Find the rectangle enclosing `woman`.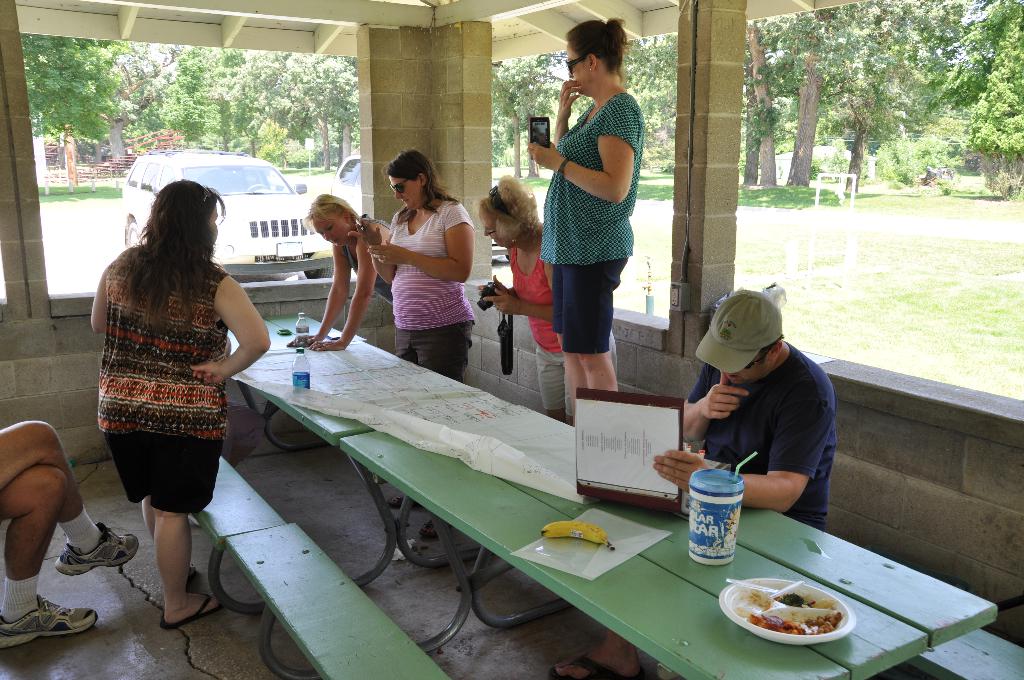
select_region(84, 172, 272, 622).
